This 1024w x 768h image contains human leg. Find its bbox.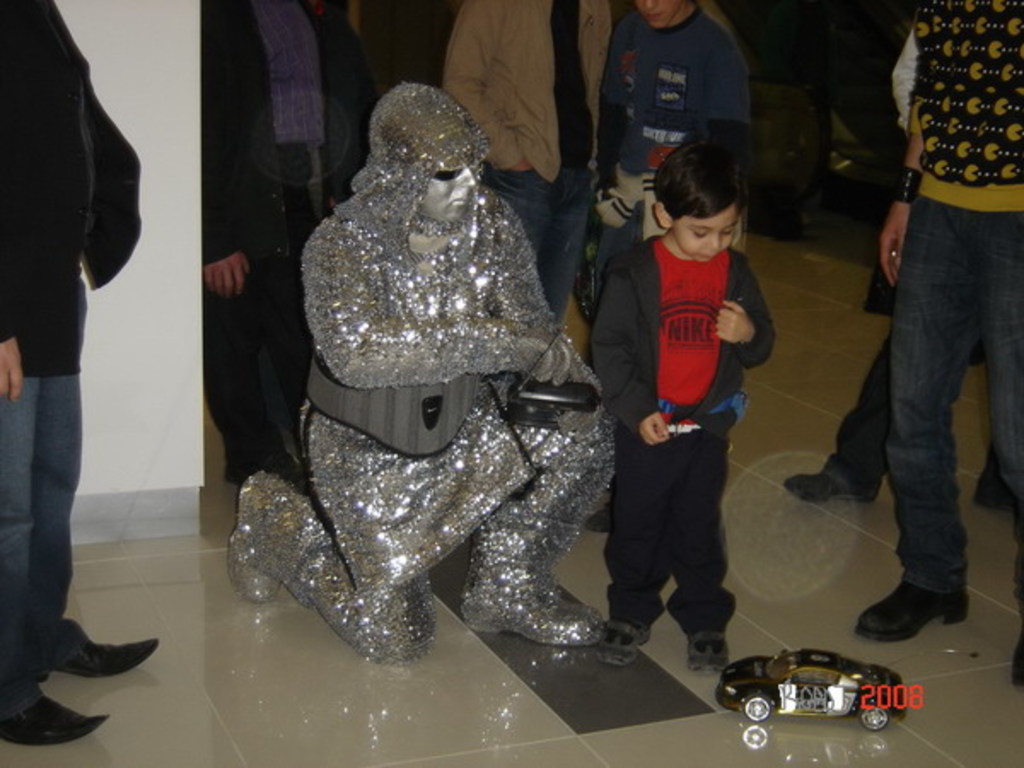
(7,377,104,746).
